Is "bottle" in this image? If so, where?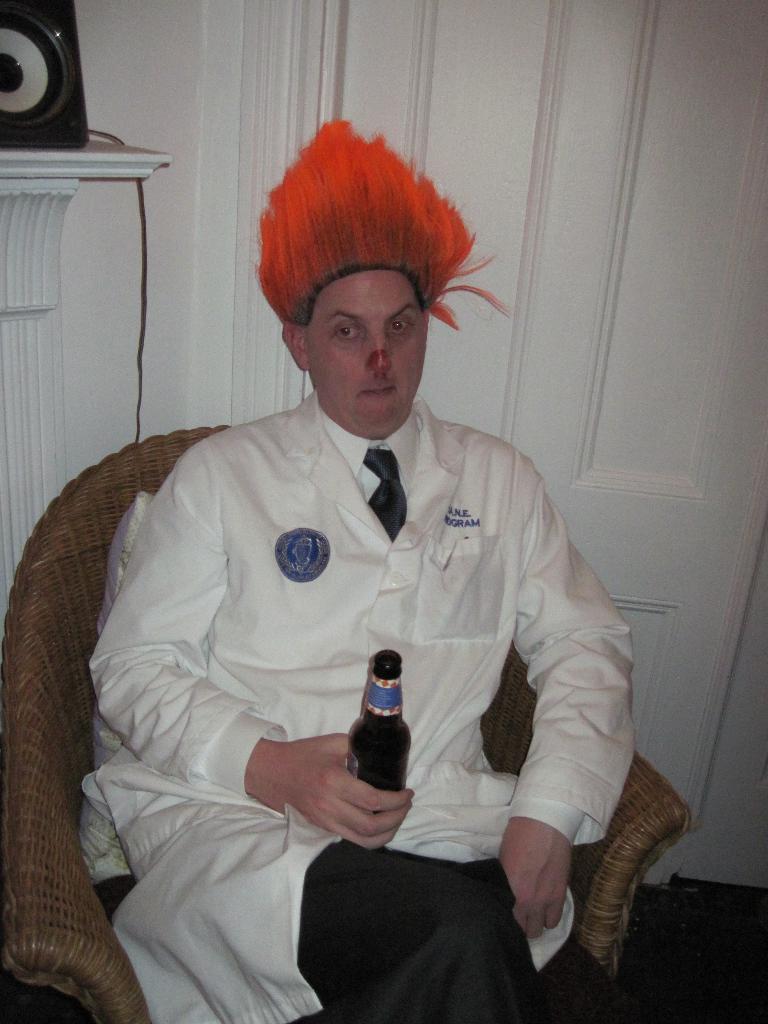
Yes, at left=344, top=648, right=412, bottom=790.
